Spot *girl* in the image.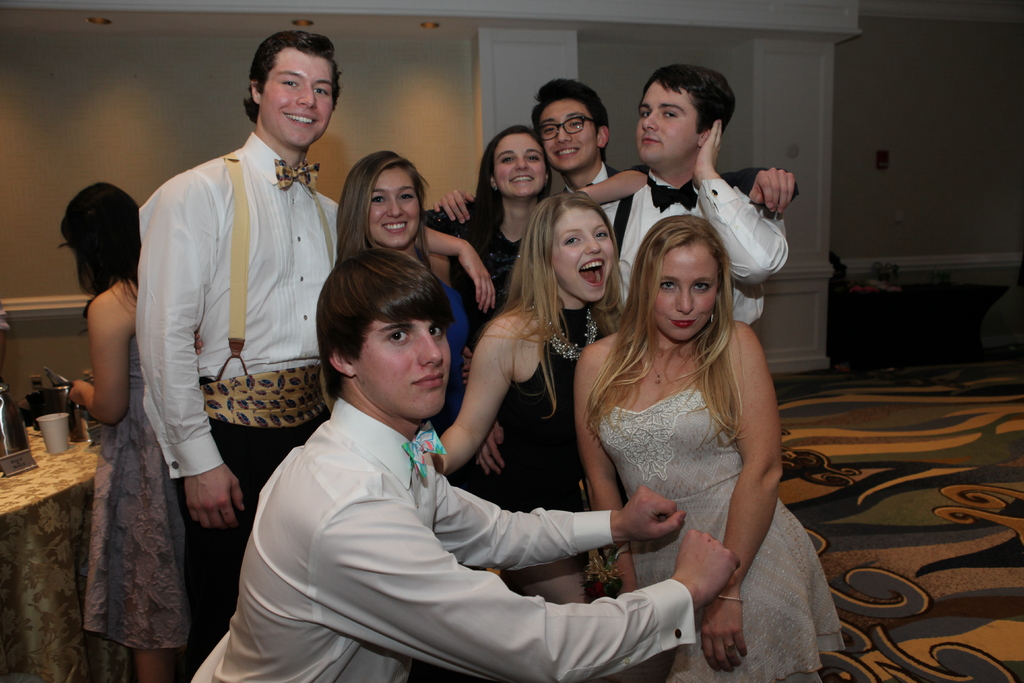
*girl* found at 420 126 646 333.
